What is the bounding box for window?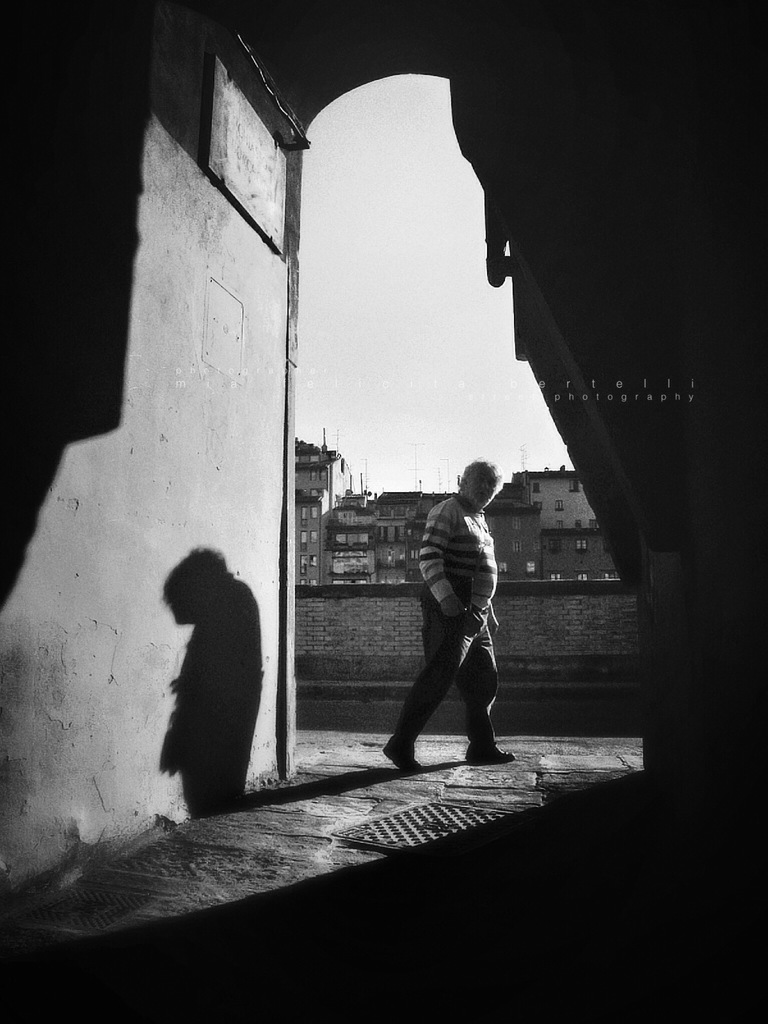
bbox=(527, 562, 534, 572).
